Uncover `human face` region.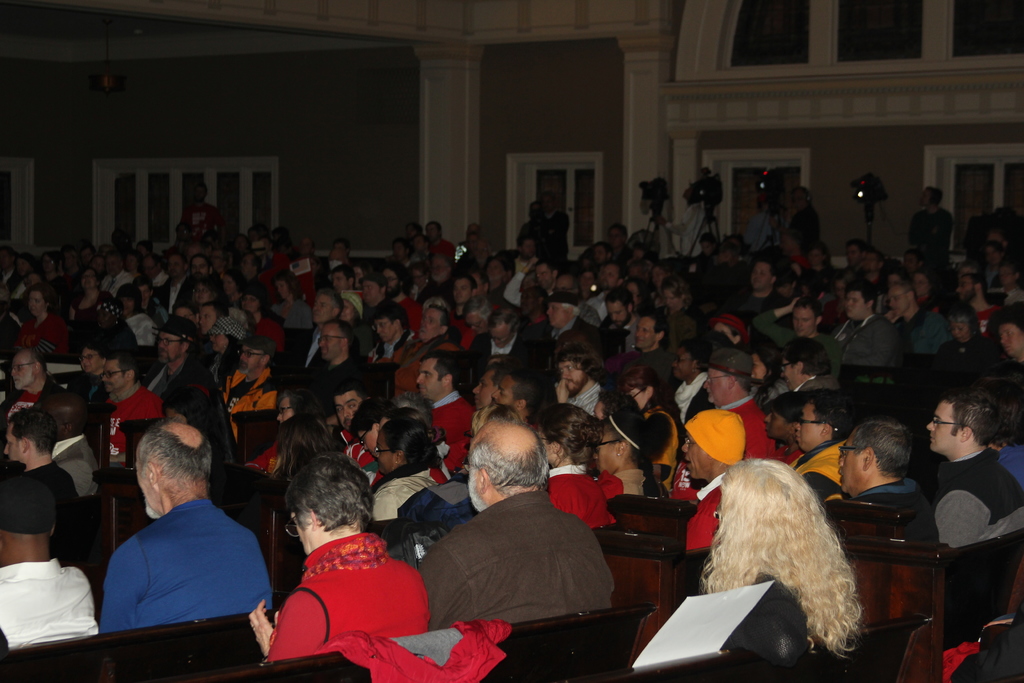
Uncovered: box(318, 325, 343, 356).
